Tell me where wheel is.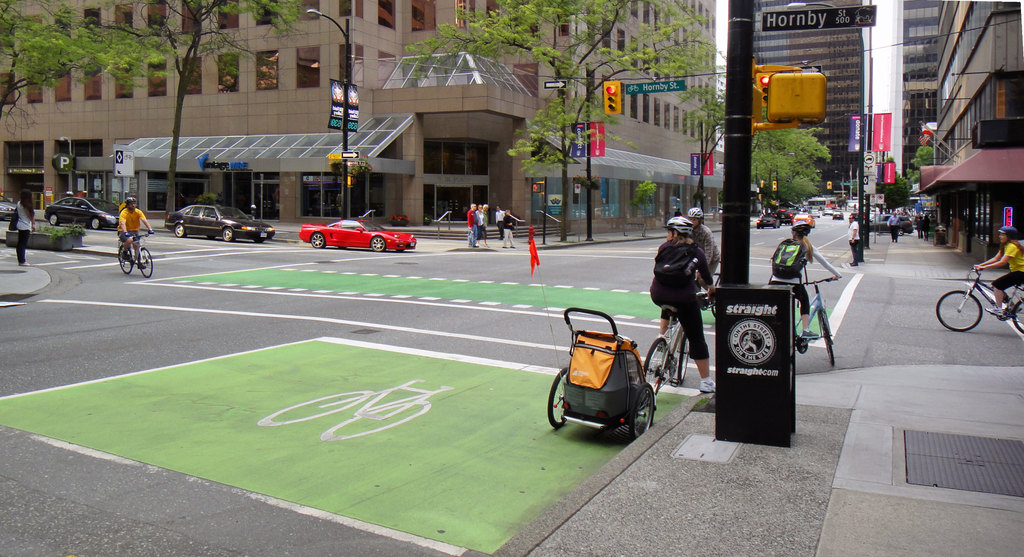
wheel is at select_region(118, 246, 133, 275).
